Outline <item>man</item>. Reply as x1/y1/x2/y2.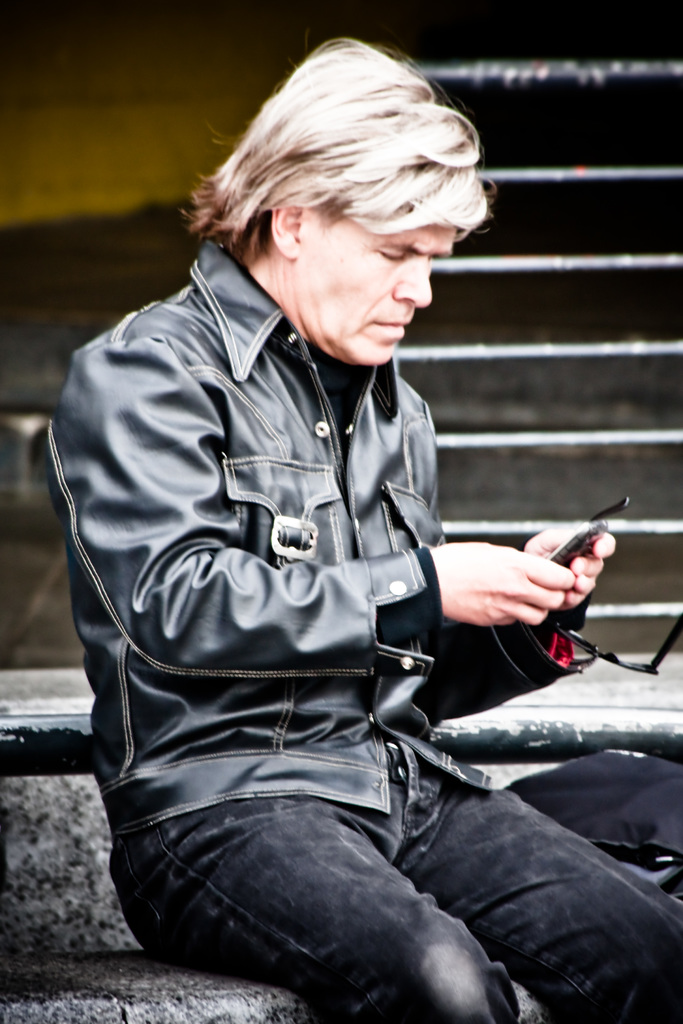
58/36/634/1007.
